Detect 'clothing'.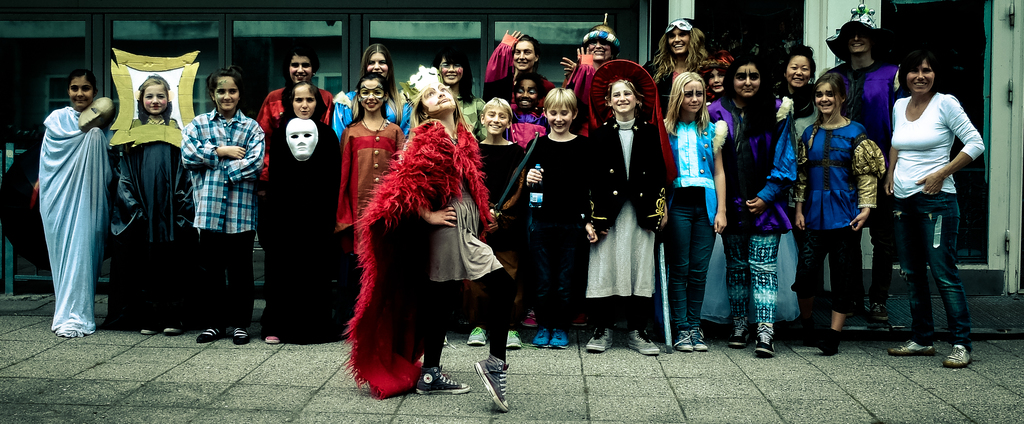
Detected at box(524, 135, 598, 321).
